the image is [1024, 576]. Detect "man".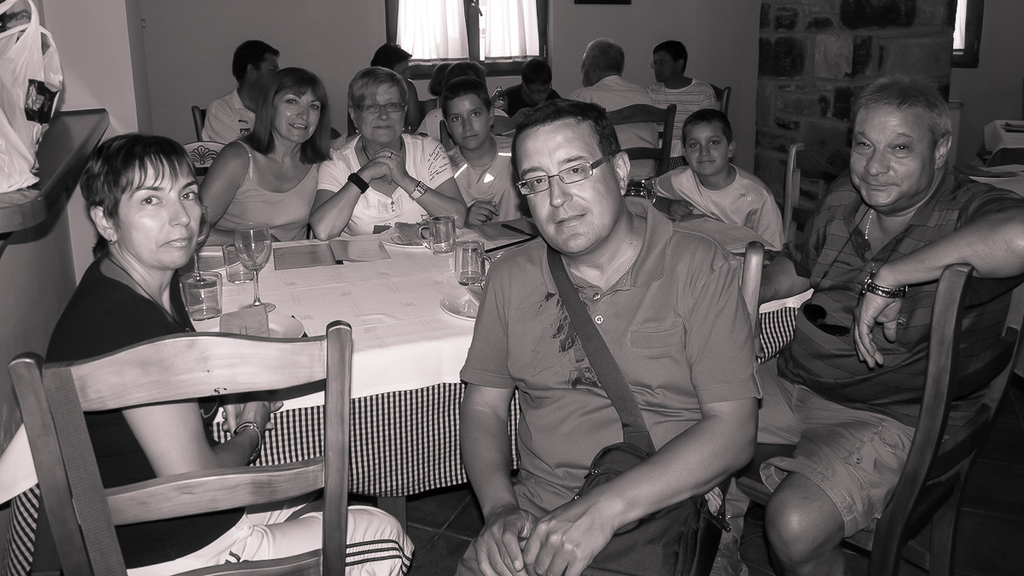
Detection: select_region(772, 75, 1014, 560).
